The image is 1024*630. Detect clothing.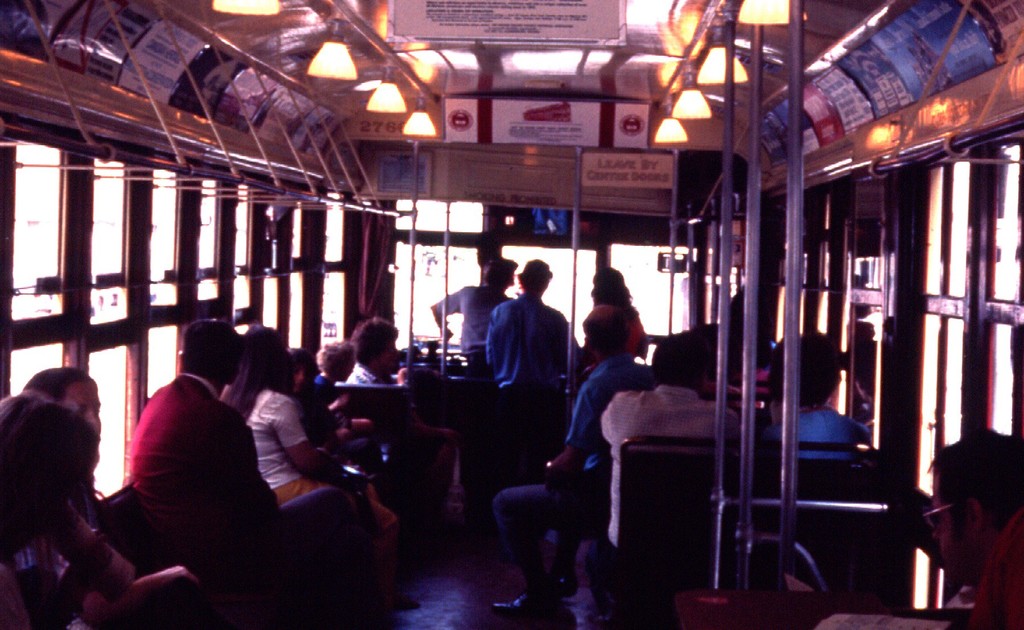
Detection: (573,387,730,579).
